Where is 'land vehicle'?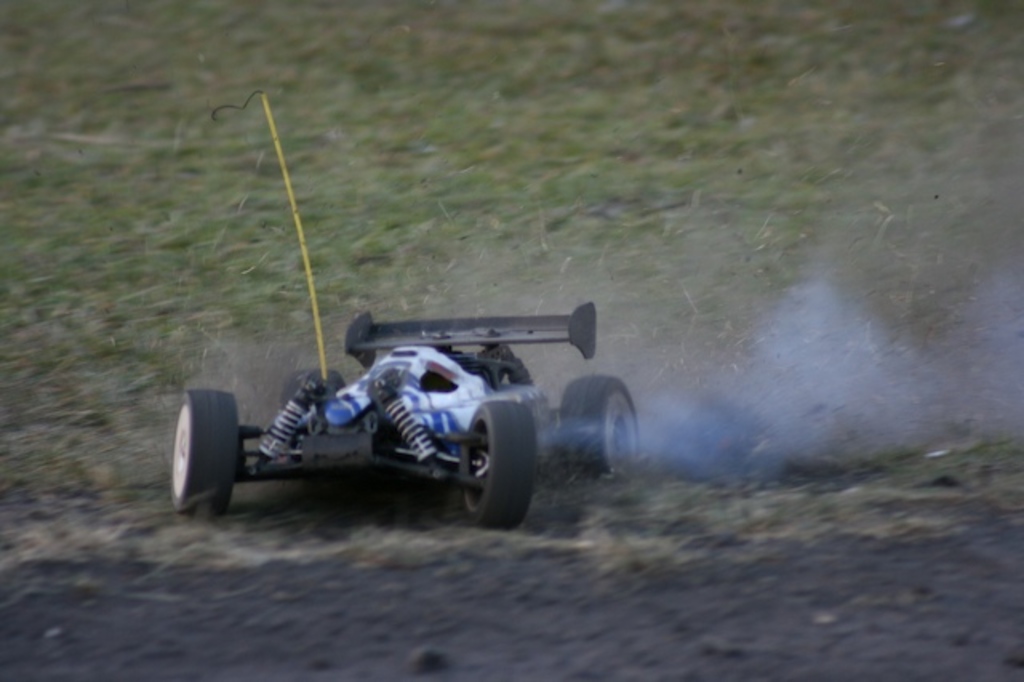
(149, 298, 632, 522).
